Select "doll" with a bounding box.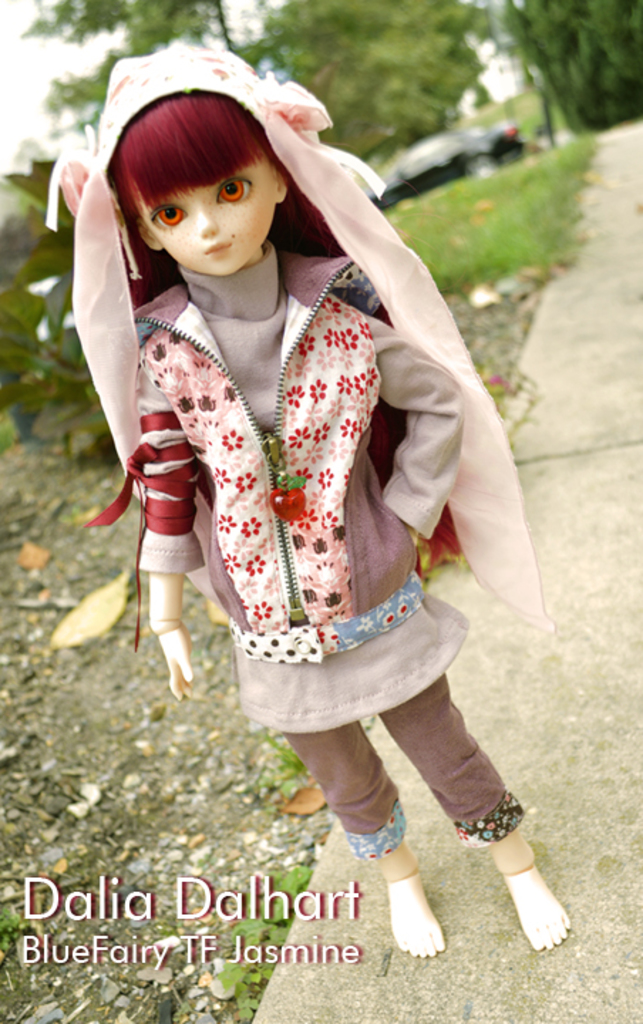
left=61, top=3, right=535, bottom=917.
